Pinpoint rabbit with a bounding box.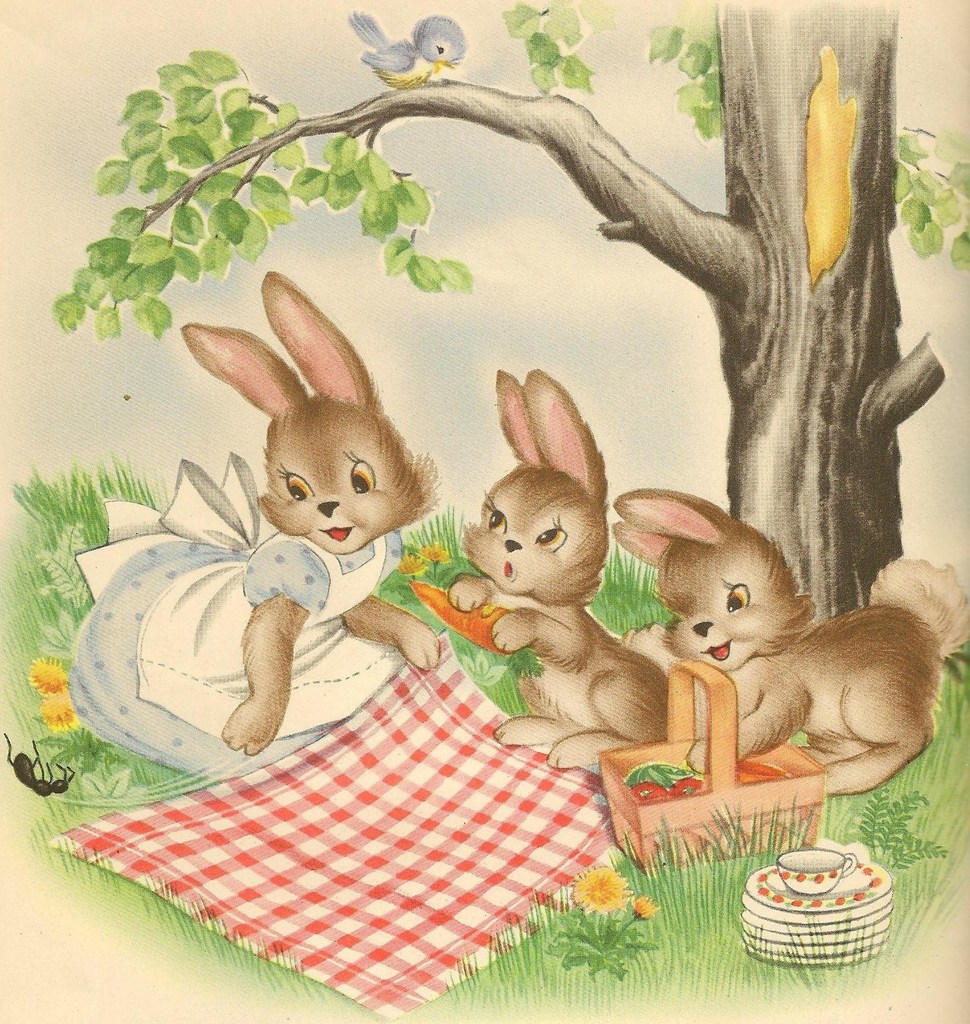
180/271/434/750.
